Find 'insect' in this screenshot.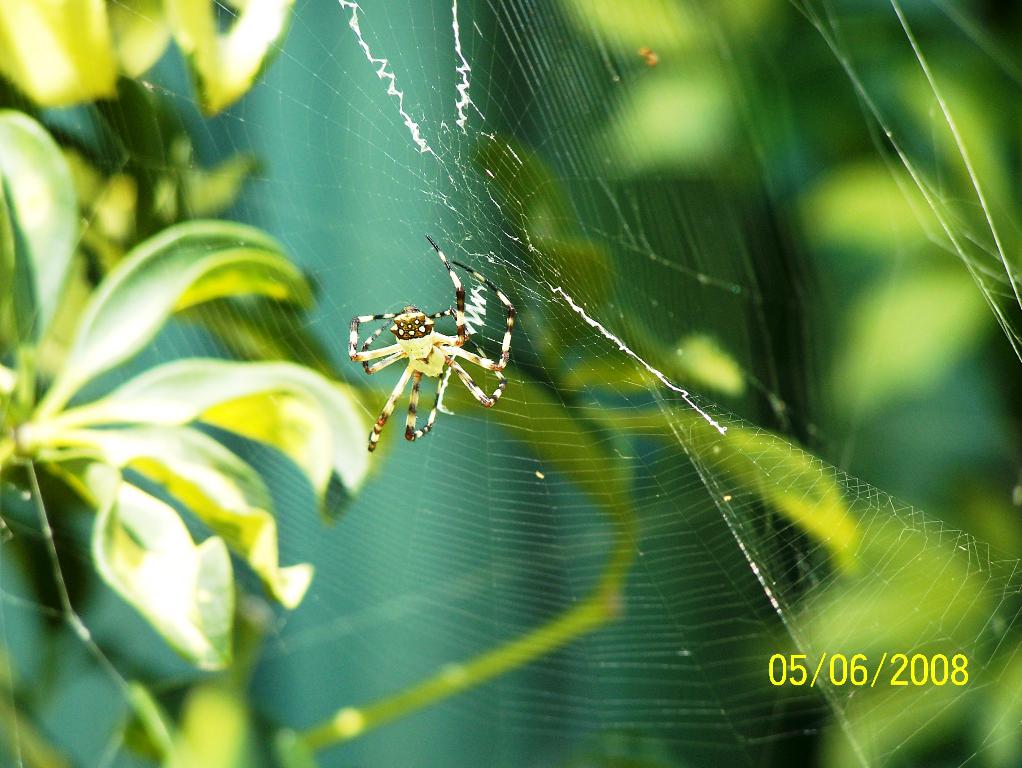
The bounding box for 'insect' is [x1=344, y1=235, x2=520, y2=454].
